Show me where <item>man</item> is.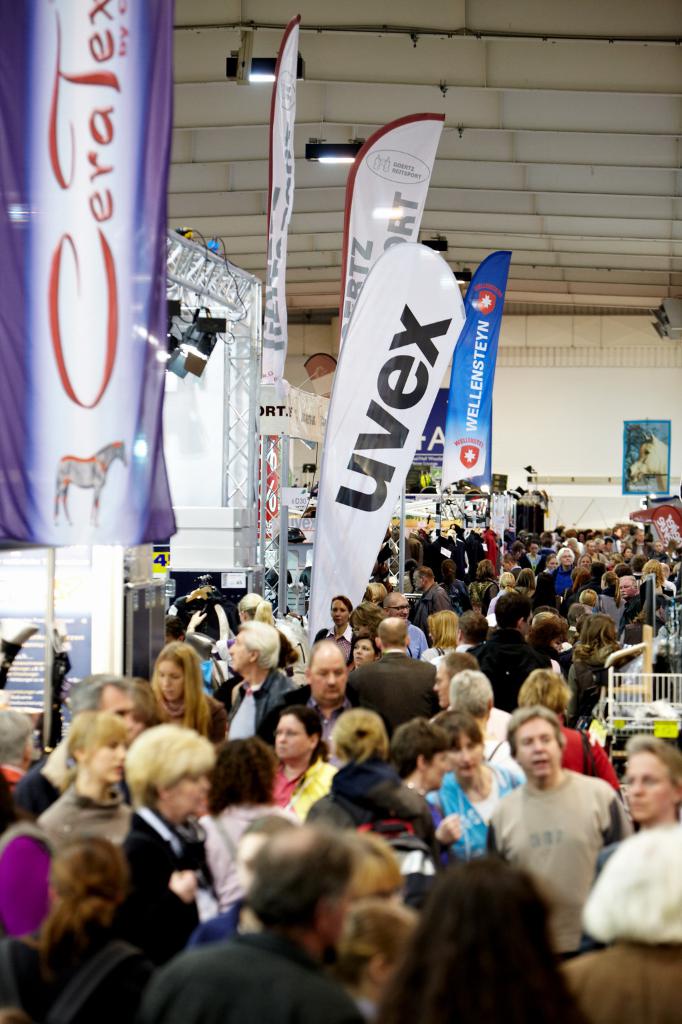
<item>man</item> is at left=377, top=583, right=431, bottom=672.
